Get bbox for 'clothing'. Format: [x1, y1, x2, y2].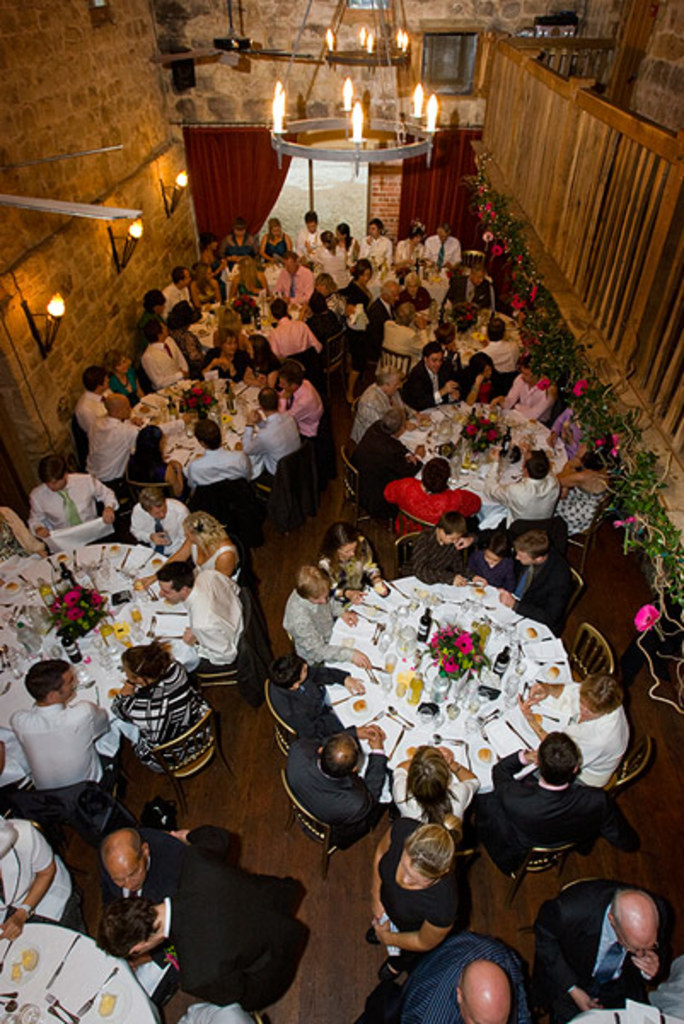
[358, 232, 396, 271].
